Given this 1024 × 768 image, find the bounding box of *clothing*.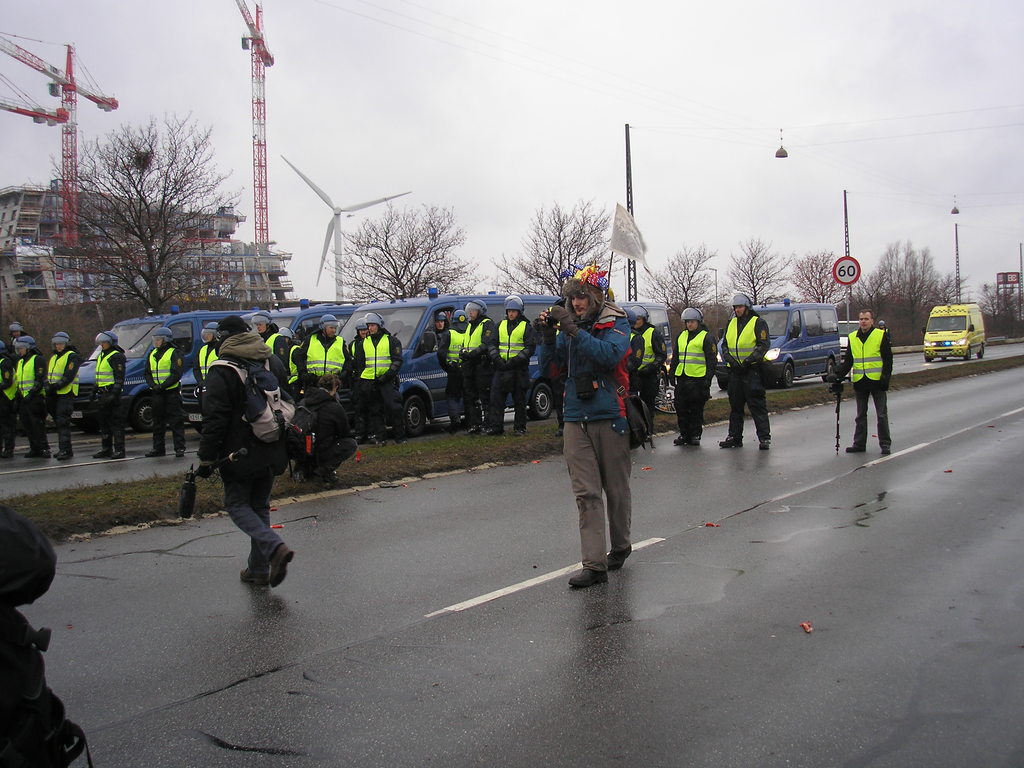
[x1=350, y1=335, x2=406, y2=435].
